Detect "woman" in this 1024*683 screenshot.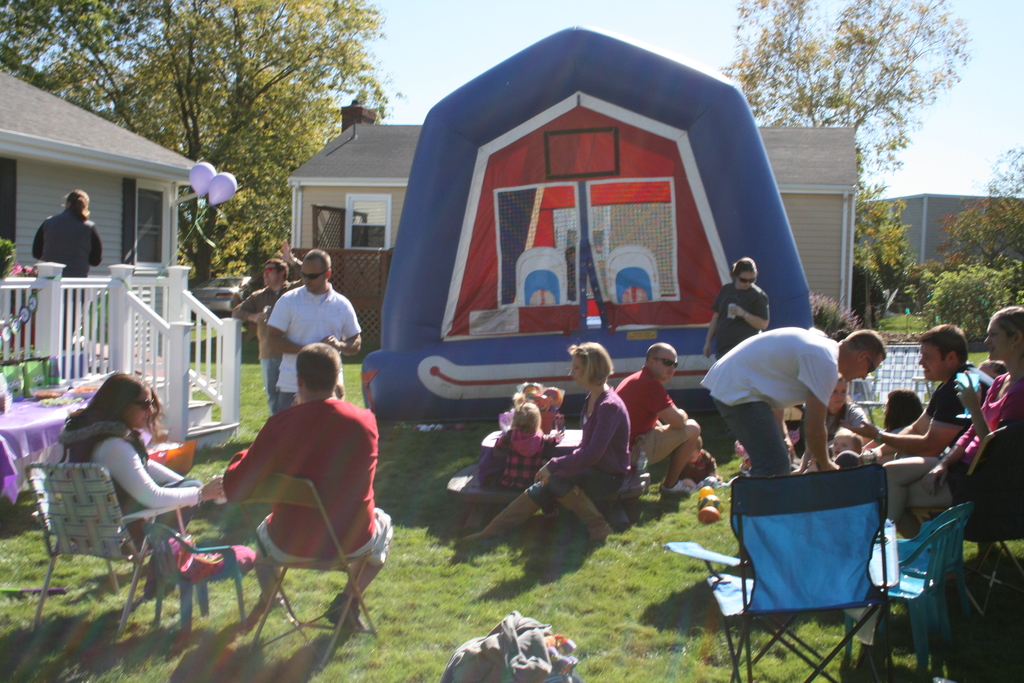
Detection: [left=40, top=361, right=202, bottom=593].
